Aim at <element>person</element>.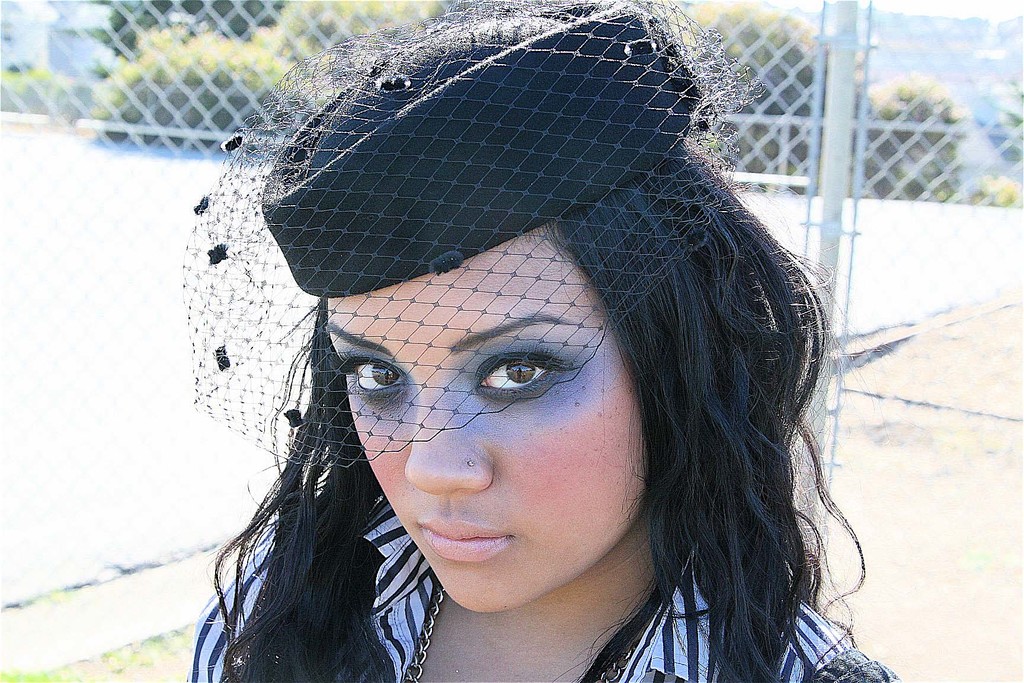
Aimed at x1=183 y1=0 x2=902 y2=682.
